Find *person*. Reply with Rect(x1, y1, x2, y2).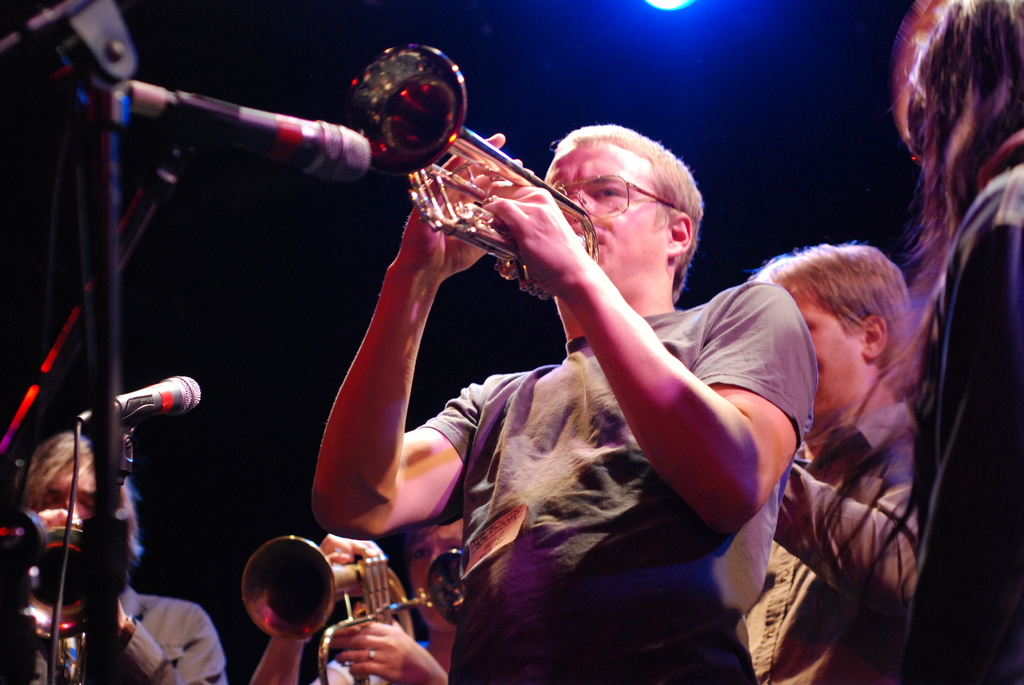
Rect(312, 123, 822, 684).
